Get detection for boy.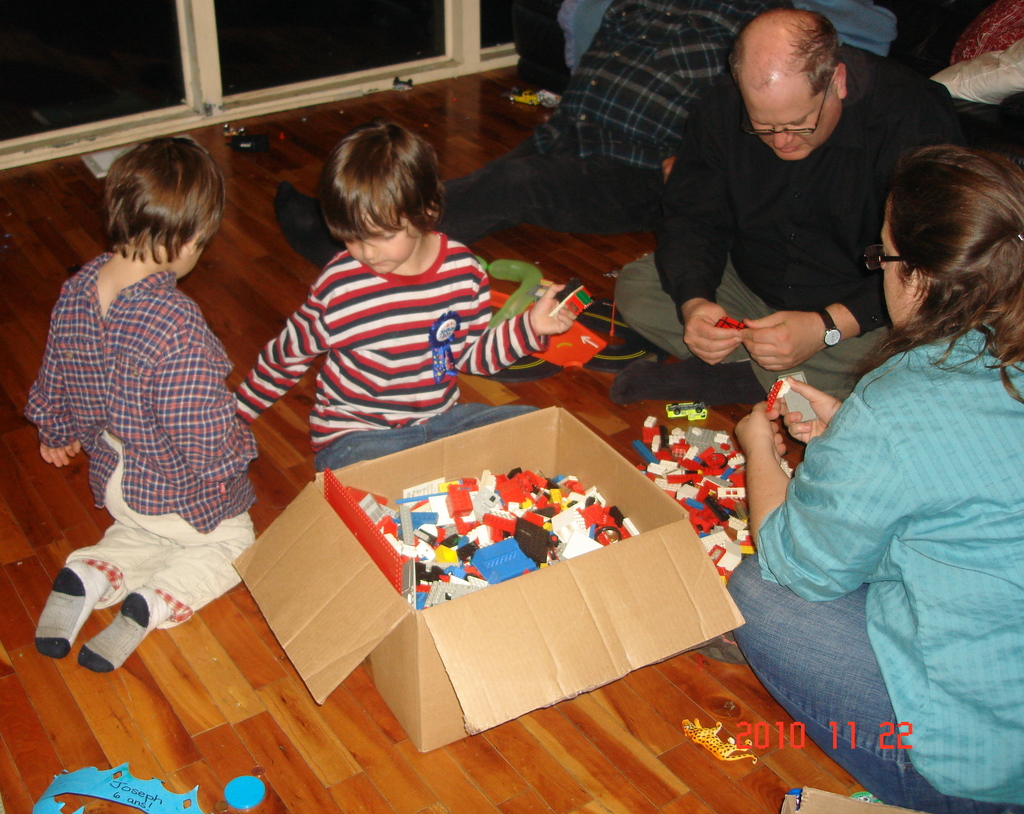
Detection: (31,141,258,680).
